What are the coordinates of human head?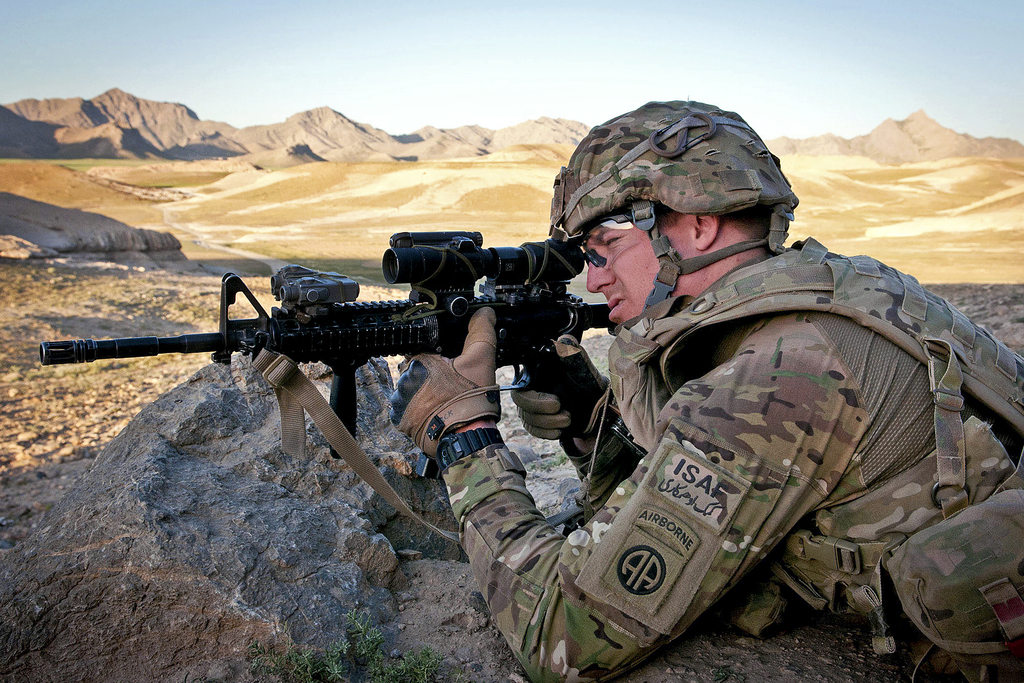
box=[543, 117, 831, 318].
